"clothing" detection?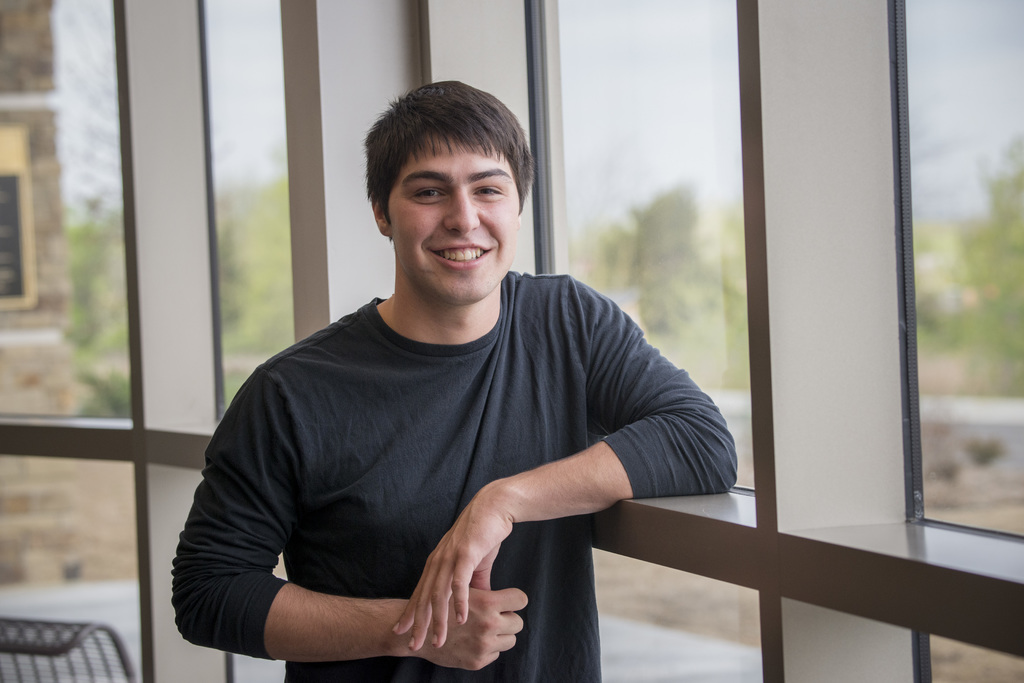
[170,267,738,682]
